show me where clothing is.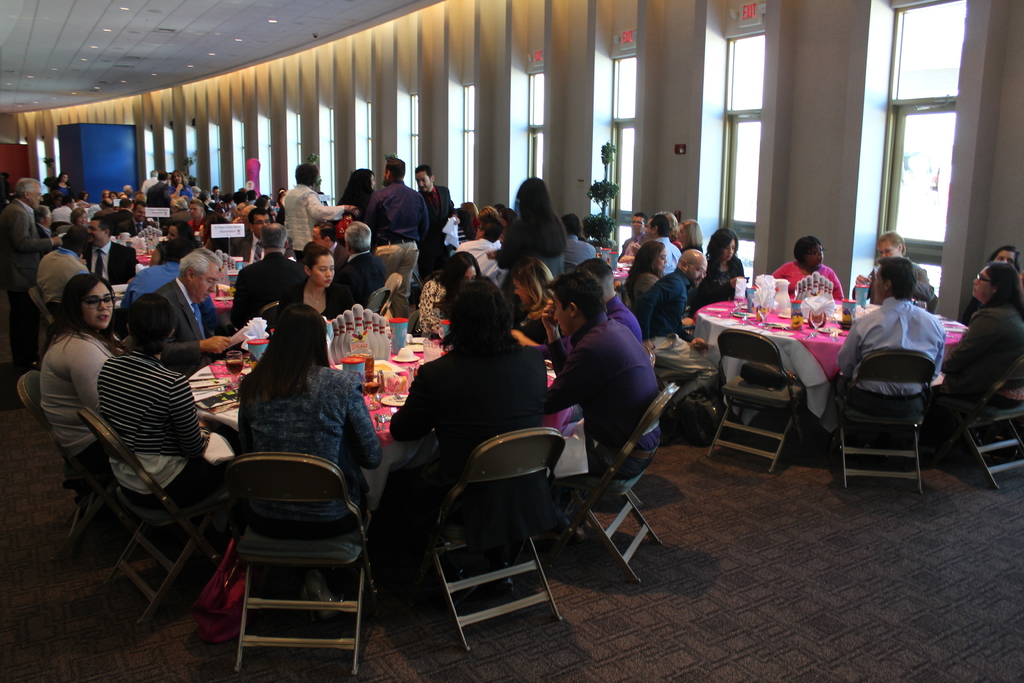
clothing is at x1=284 y1=289 x2=342 y2=320.
